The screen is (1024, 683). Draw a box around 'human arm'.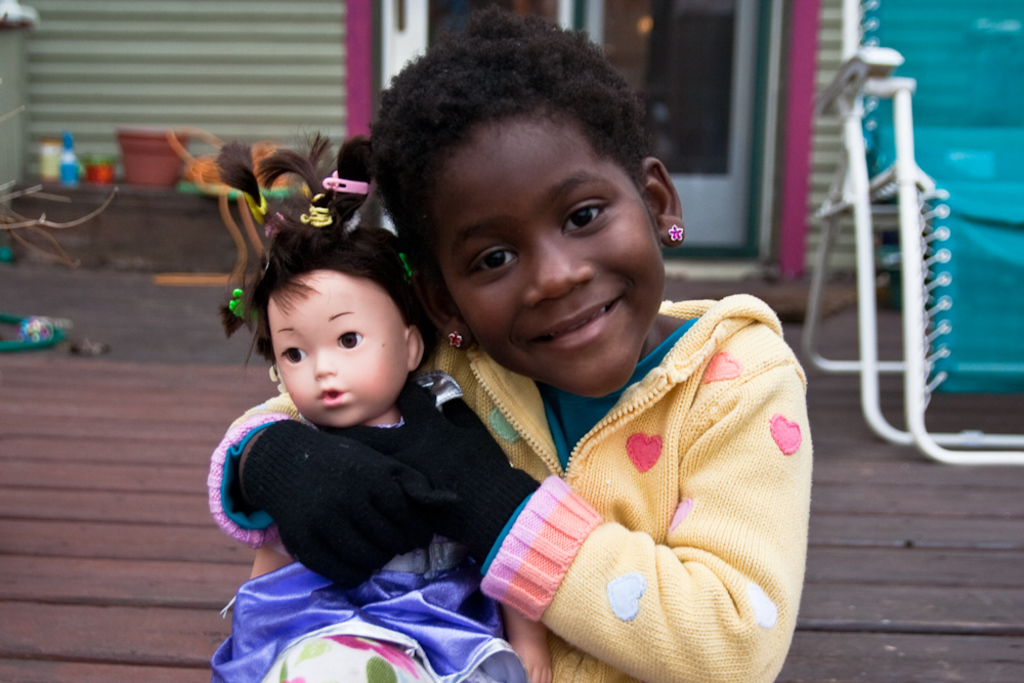
349 358 814 682.
